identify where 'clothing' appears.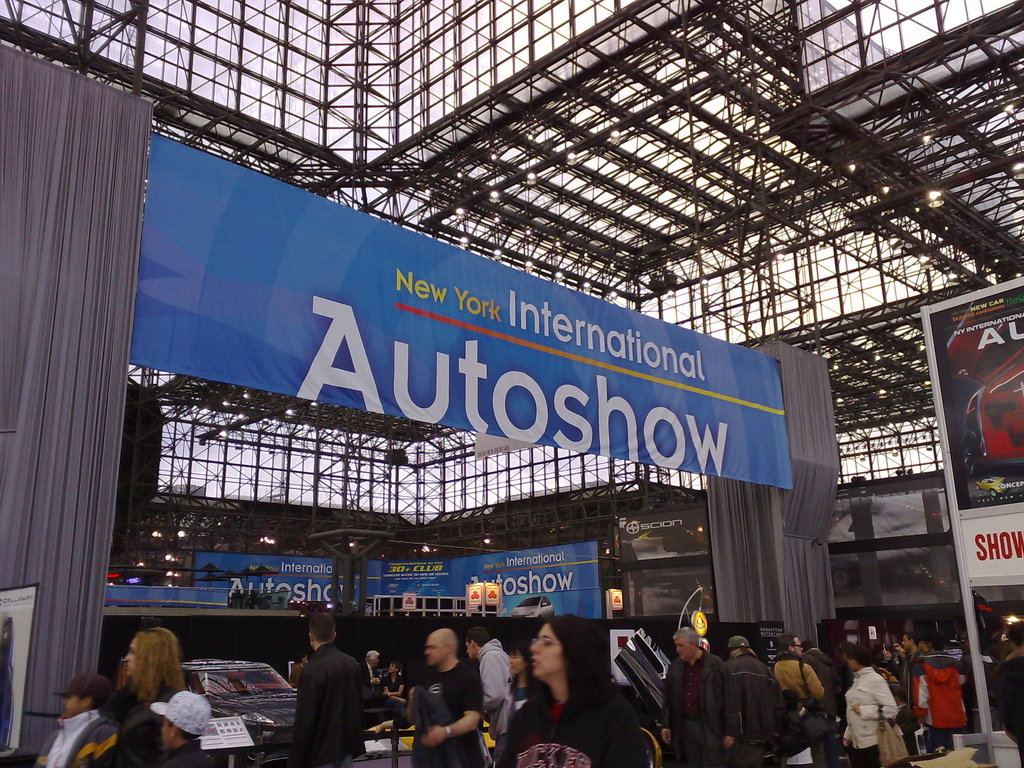
Appears at [409, 658, 488, 767].
